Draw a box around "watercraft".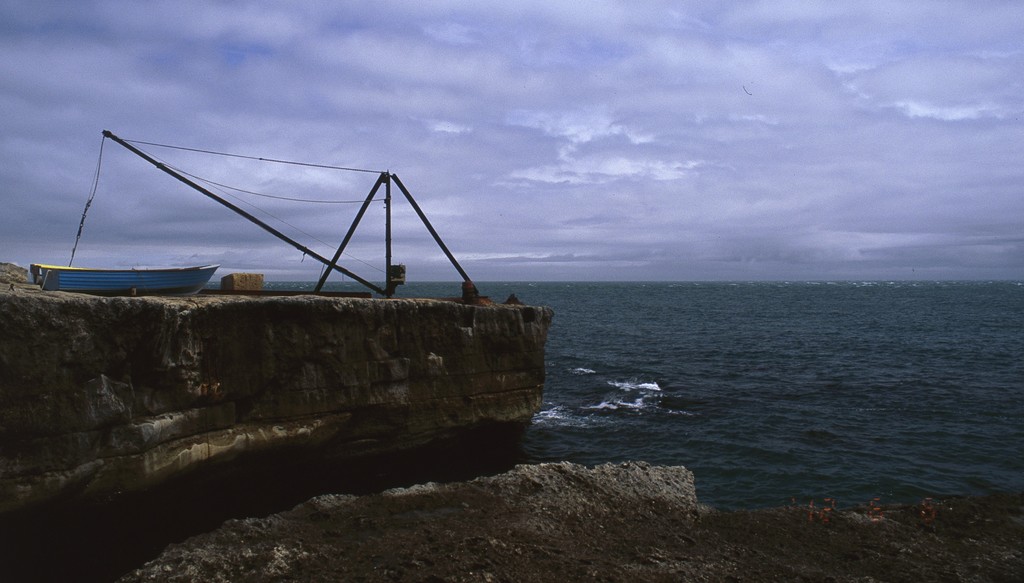
32,260,220,298.
